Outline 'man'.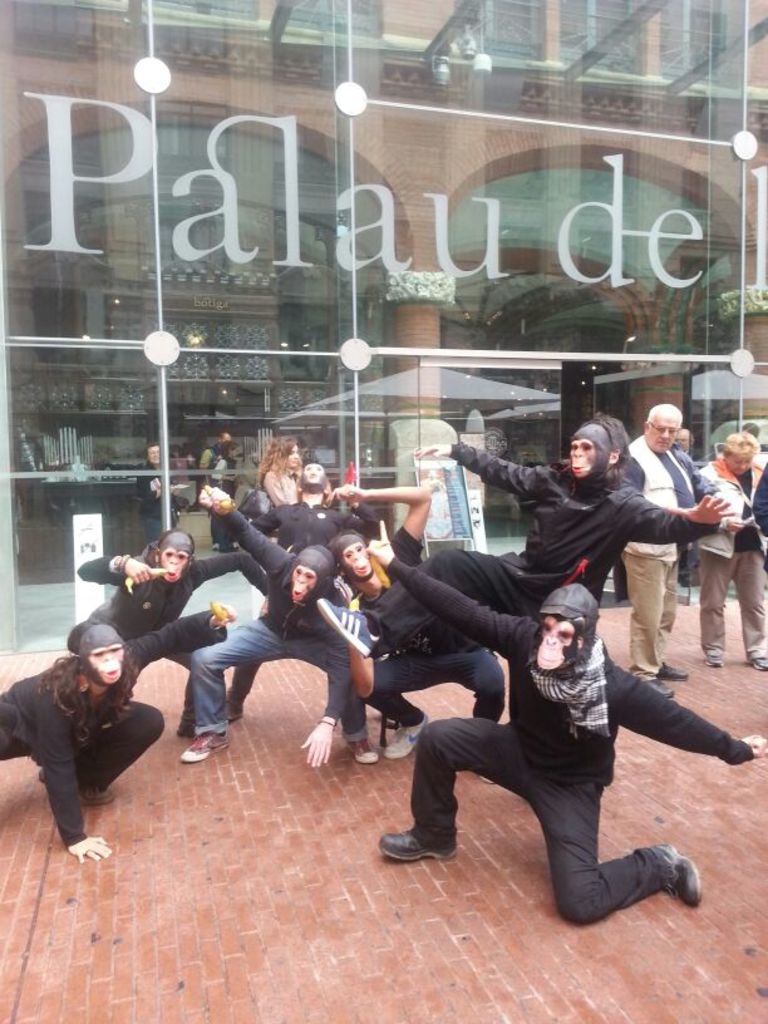
Outline: pyautogui.locateOnScreen(336, 484, 507, 757).
